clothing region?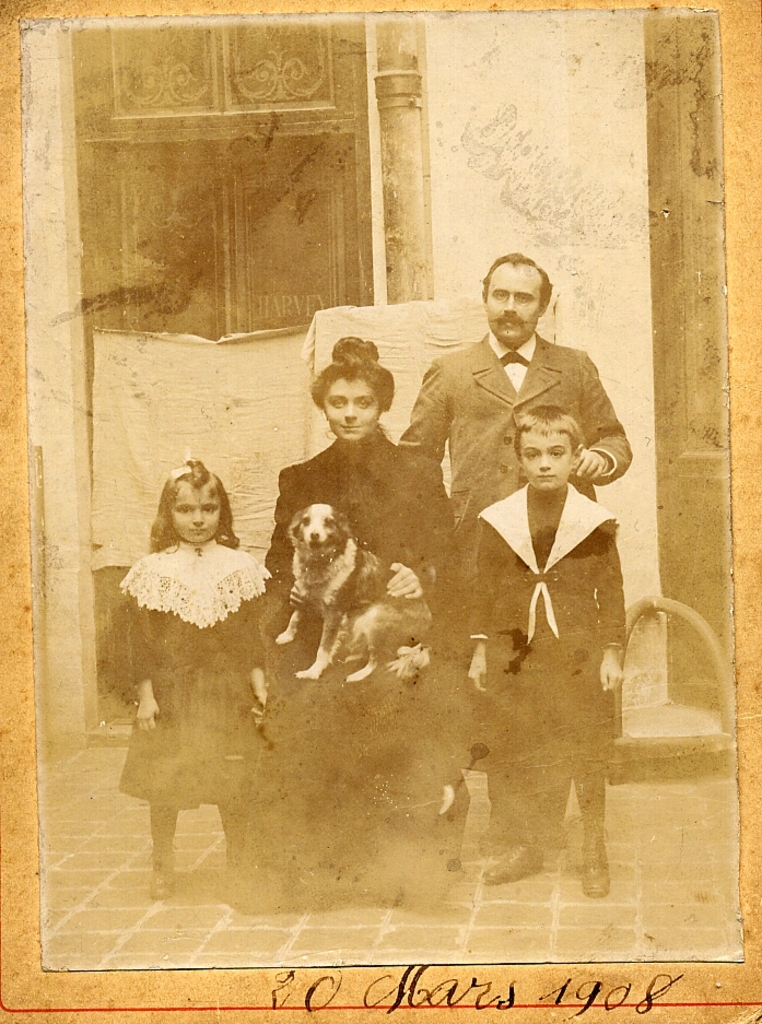
261:416:462:872
